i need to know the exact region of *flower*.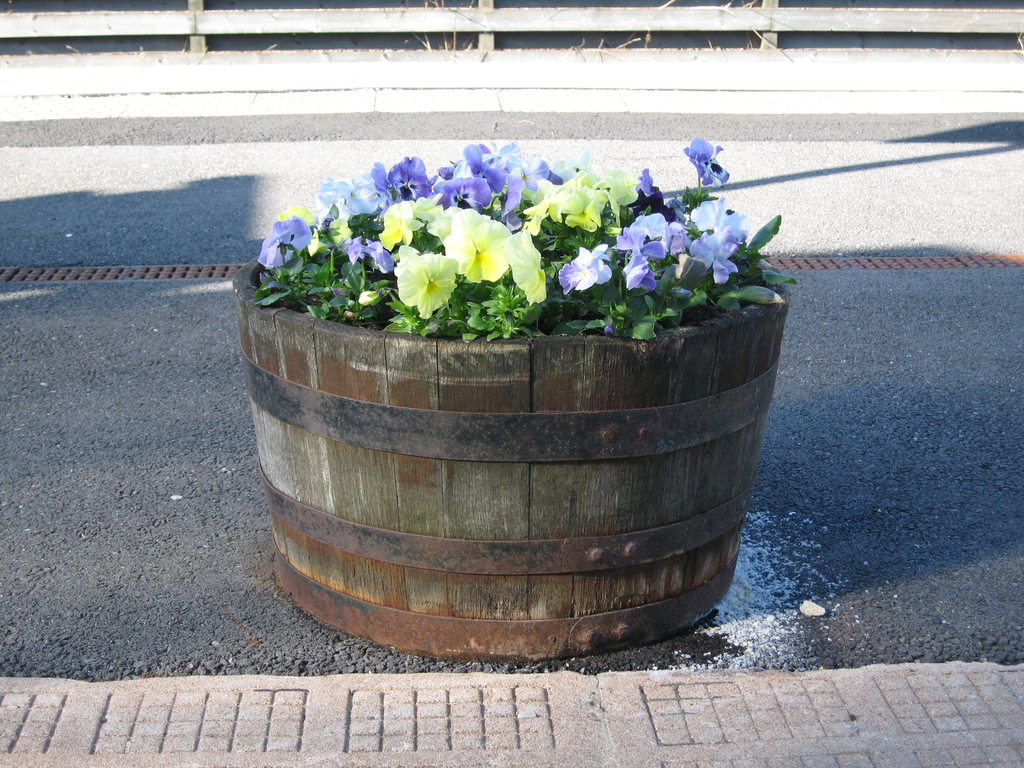
Region: l=618, t=222, r=665, b=262.
